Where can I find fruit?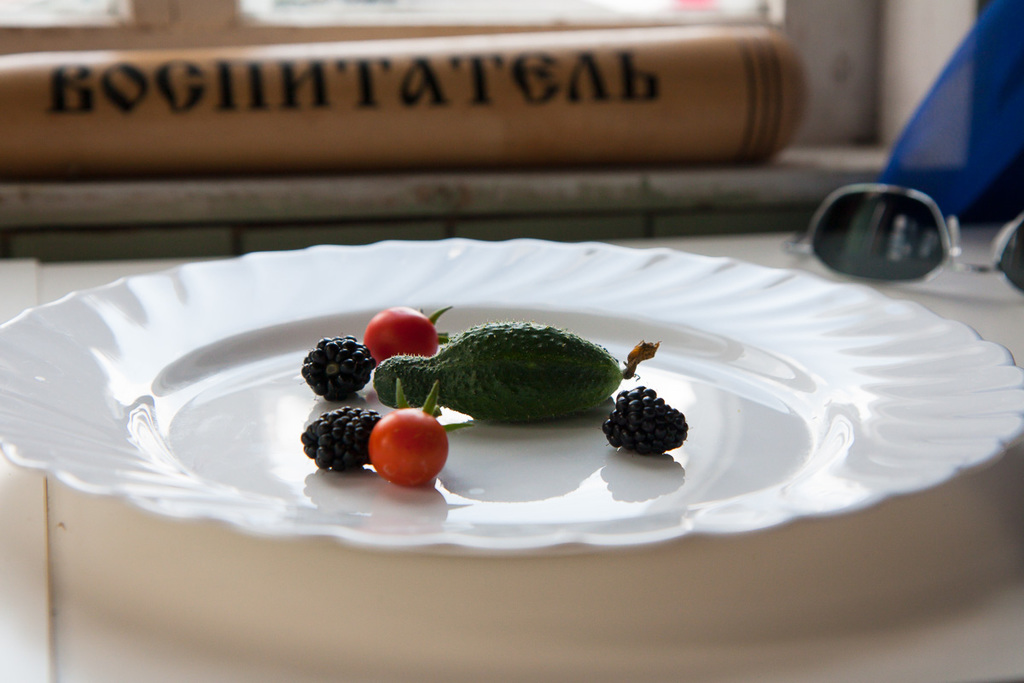
You can find it at left=301, top=407, right=378, bottom=468.
